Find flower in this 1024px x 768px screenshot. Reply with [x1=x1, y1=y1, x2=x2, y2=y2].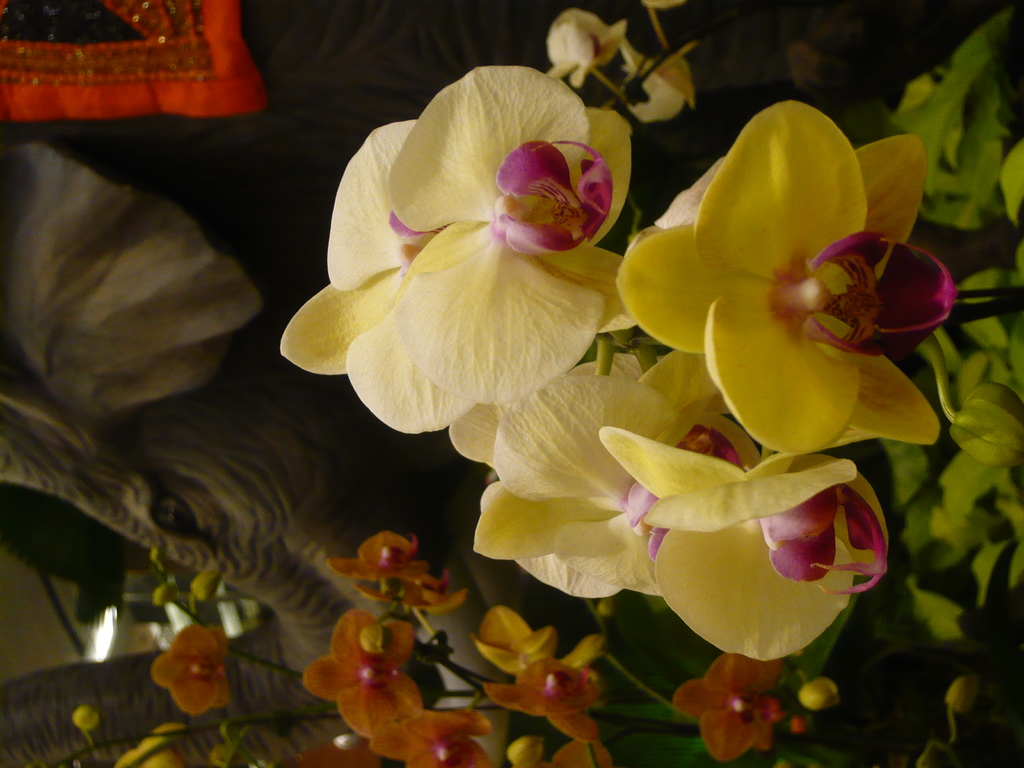
[x1=472, y1=351, x2=891, y2=668].
